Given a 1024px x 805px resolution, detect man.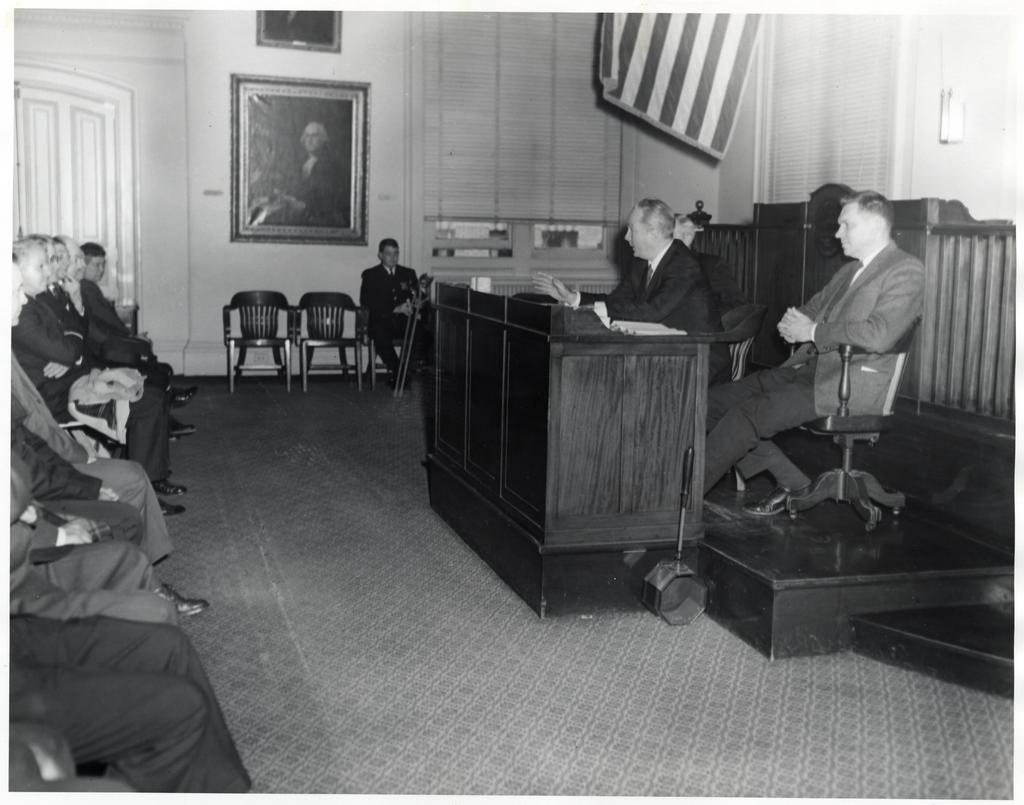
left=356, top=236, right=420, bottom=391.
